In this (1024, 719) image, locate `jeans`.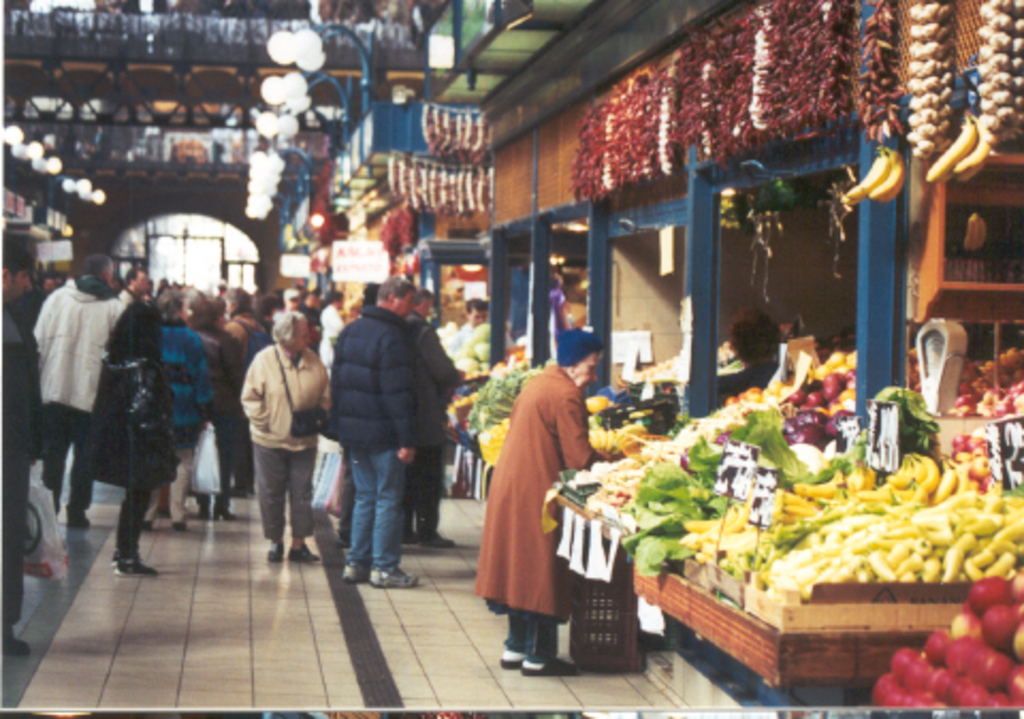
Bounding box: {"x1": 503, "y1": 608, "x2": 557, "y2": 664}.
